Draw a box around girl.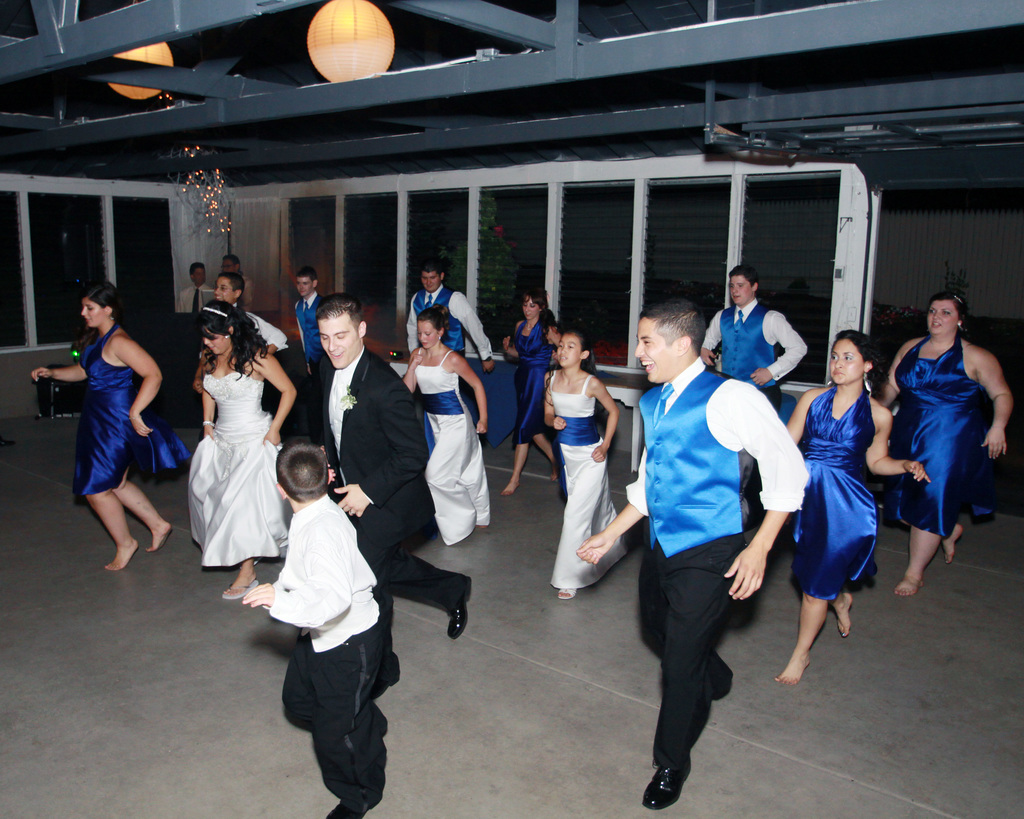
[877,280,1011,594].
